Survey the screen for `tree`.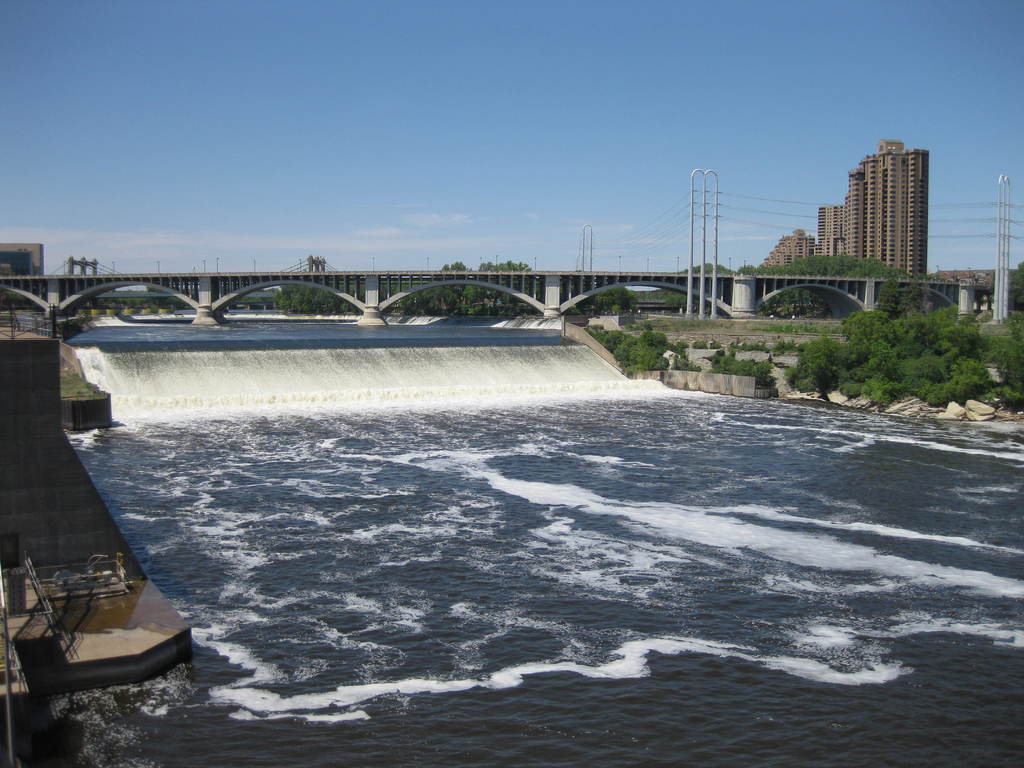
Survey found: BBox(413, 248, 552, 313).
